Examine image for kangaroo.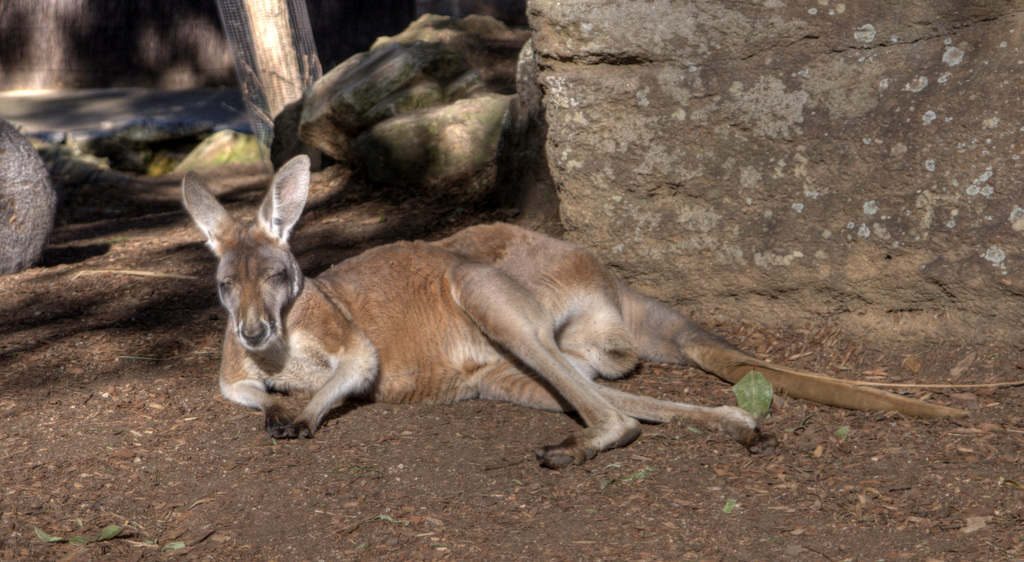
Examination result: bbox(182, 154, 961, 475).
